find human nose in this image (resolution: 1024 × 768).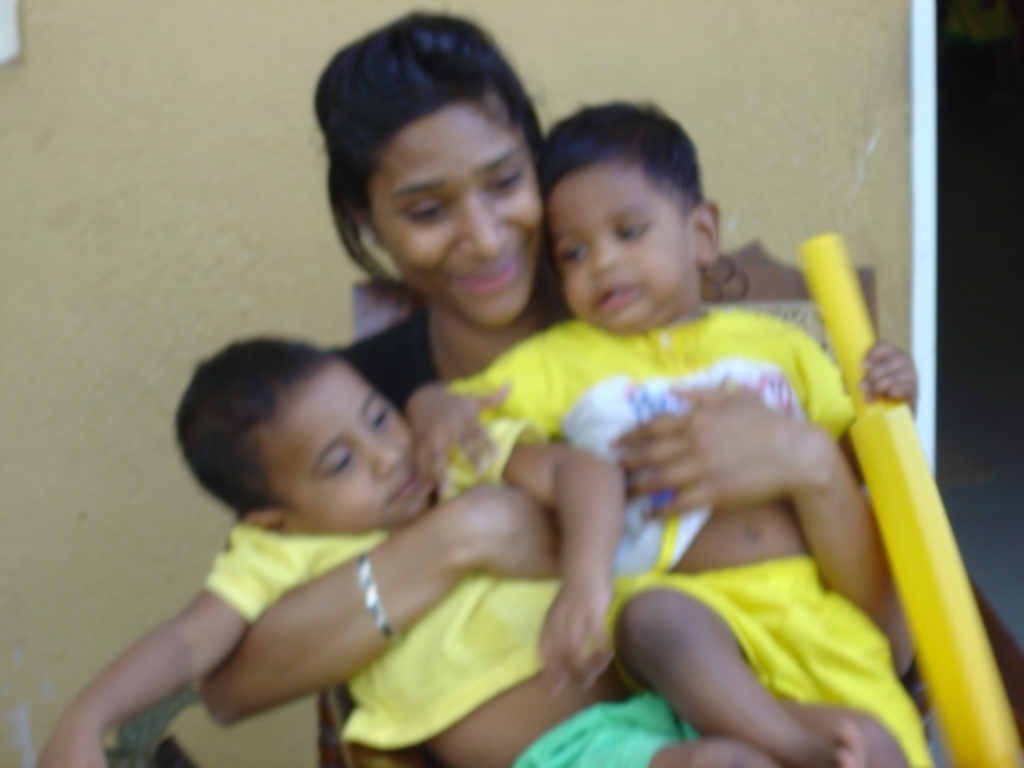
<box>590,237,626,274</box>.
